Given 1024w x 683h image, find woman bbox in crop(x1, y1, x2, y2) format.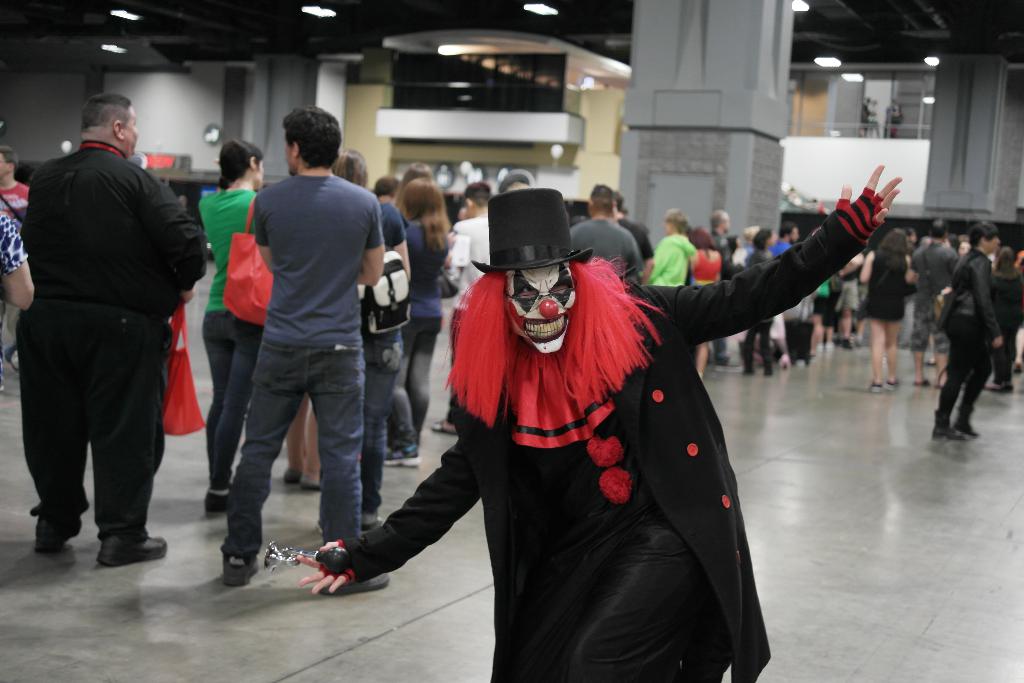
crop(381, 178, 452, 469).
